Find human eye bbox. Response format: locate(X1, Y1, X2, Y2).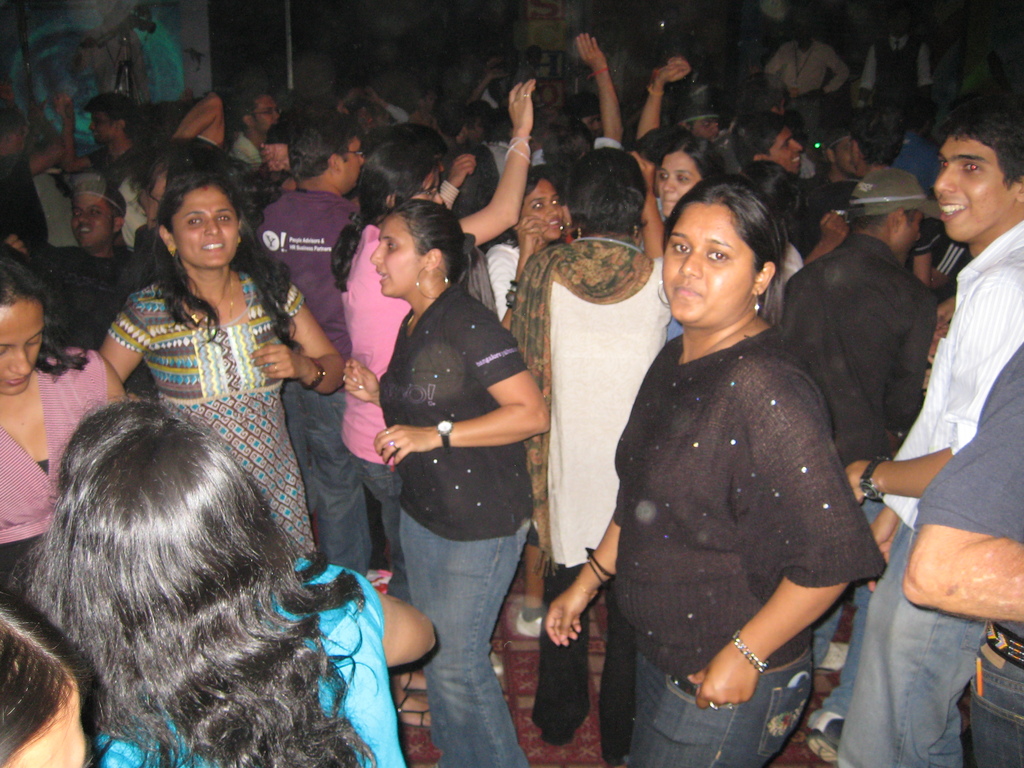
locate(216, 214, 233, 223).
